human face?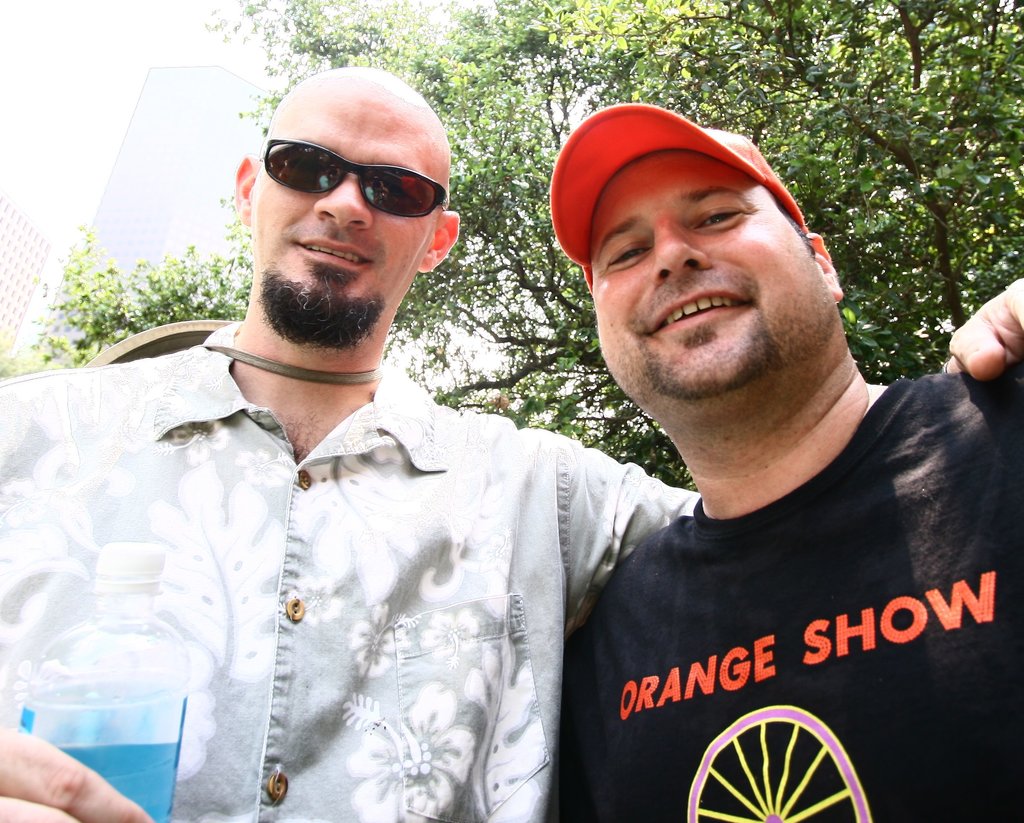
[x1=591, y1=154, x2=836, y2=402]
